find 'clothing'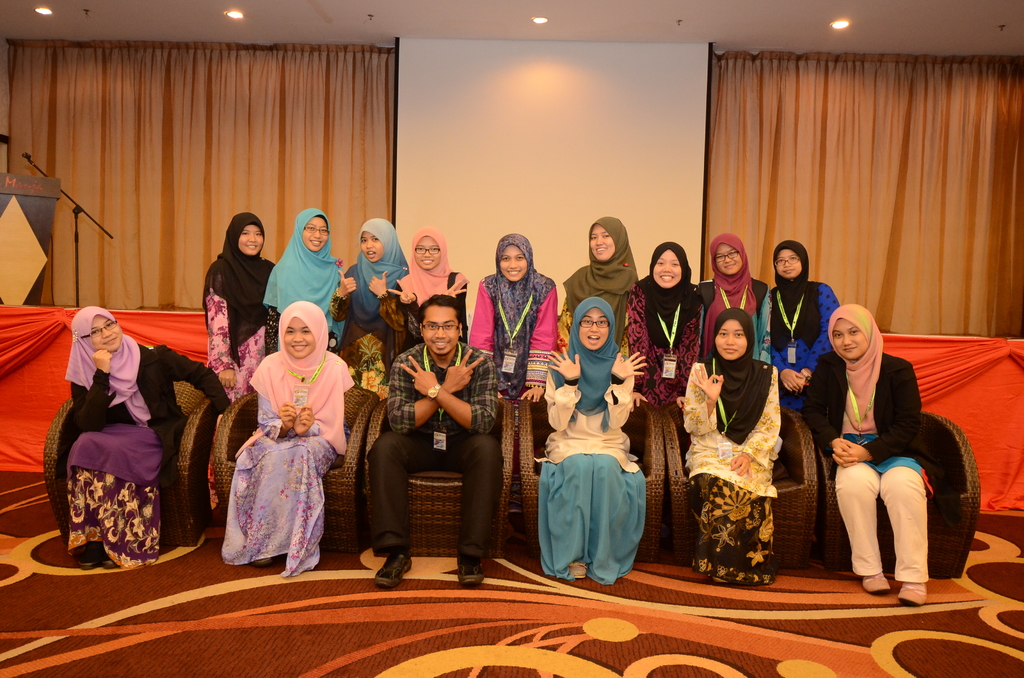
[702,230,770,356]
